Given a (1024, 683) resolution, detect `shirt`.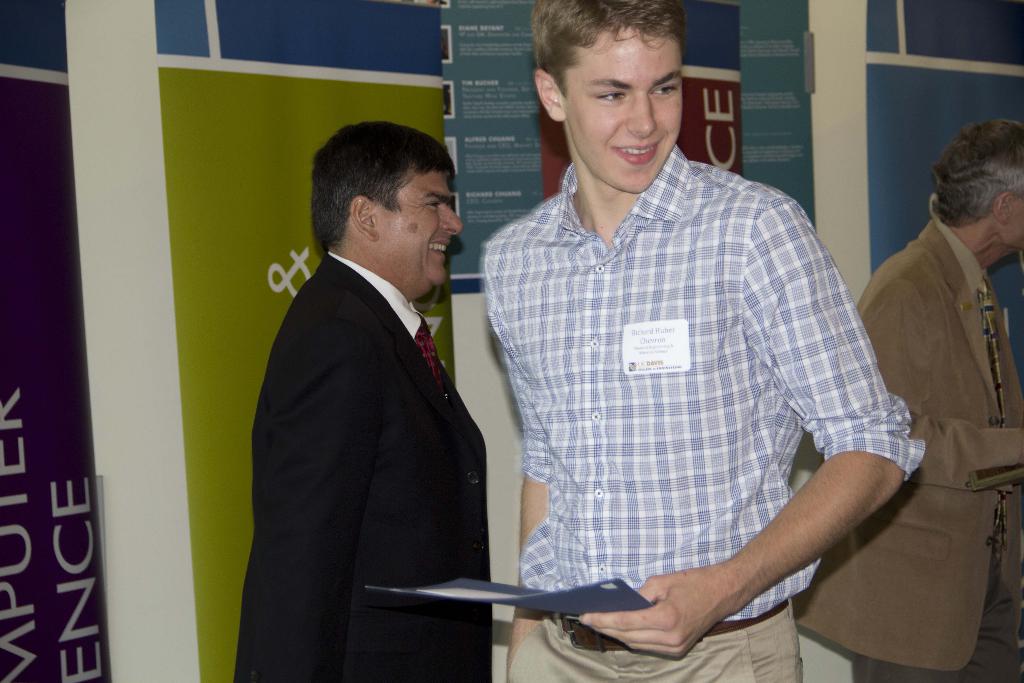
[left=484, top=142, right=924, bottom=623].
